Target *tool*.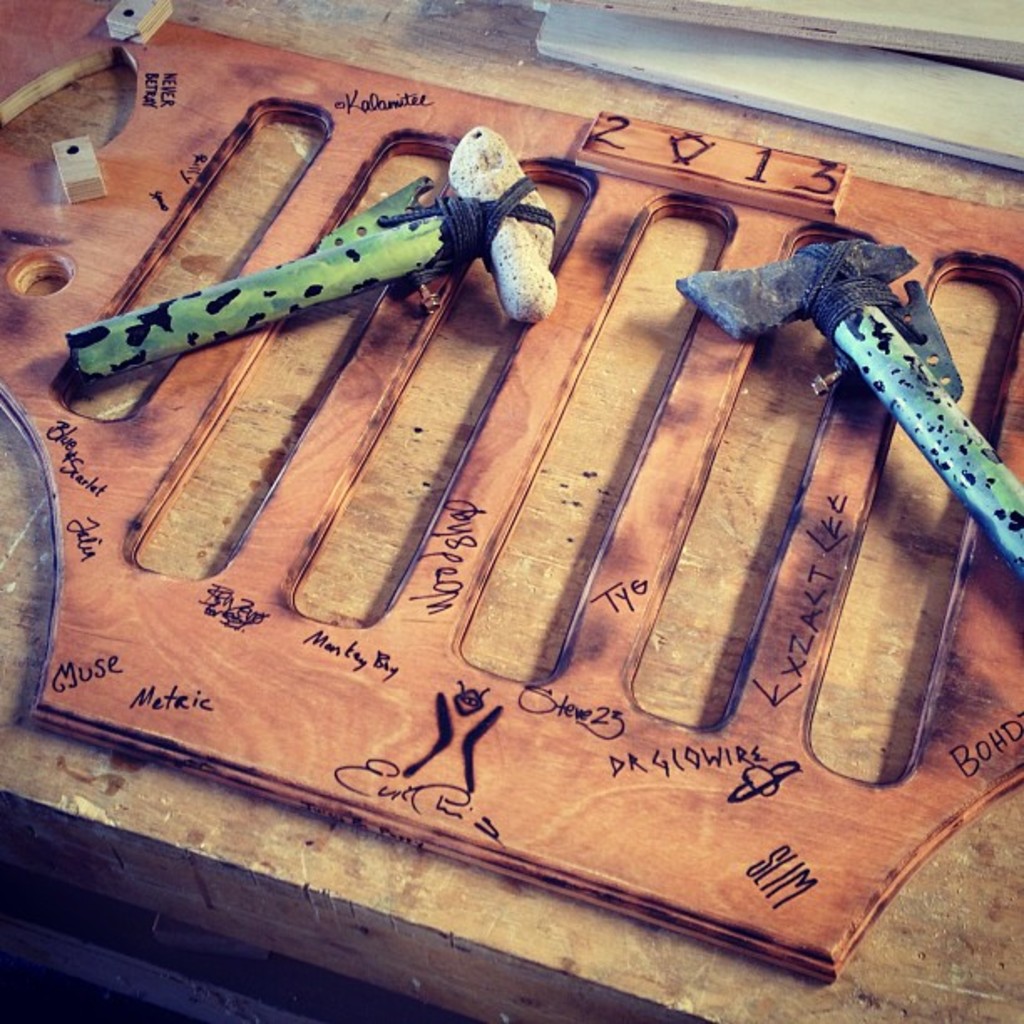
Target region: (left=59, top=131, right=581, bottom=420).
